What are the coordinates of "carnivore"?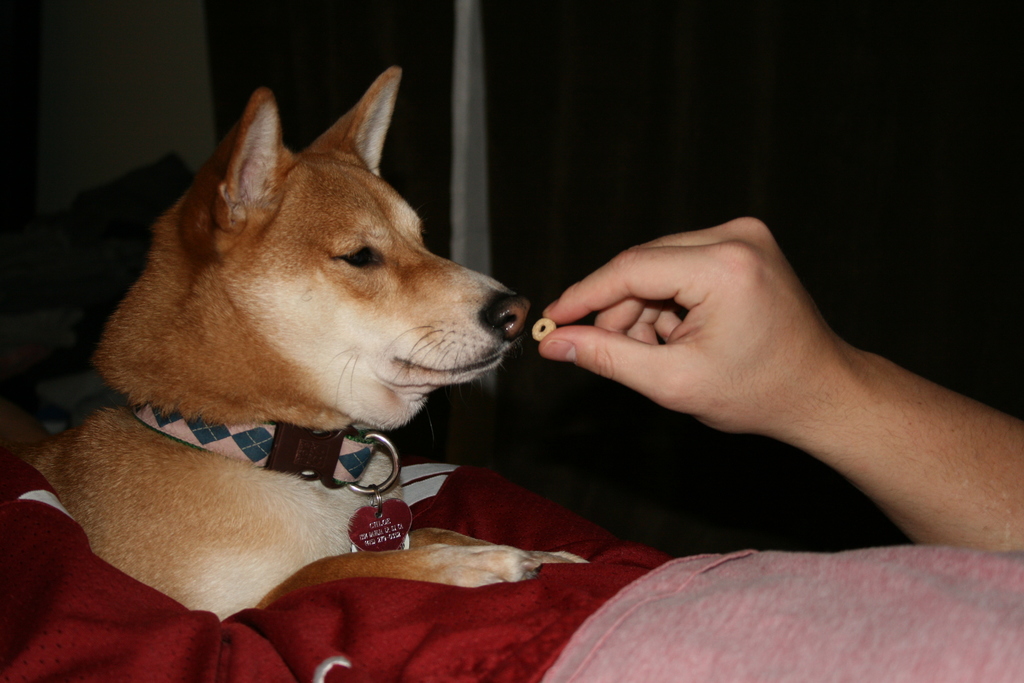
543,203,1023,551.
